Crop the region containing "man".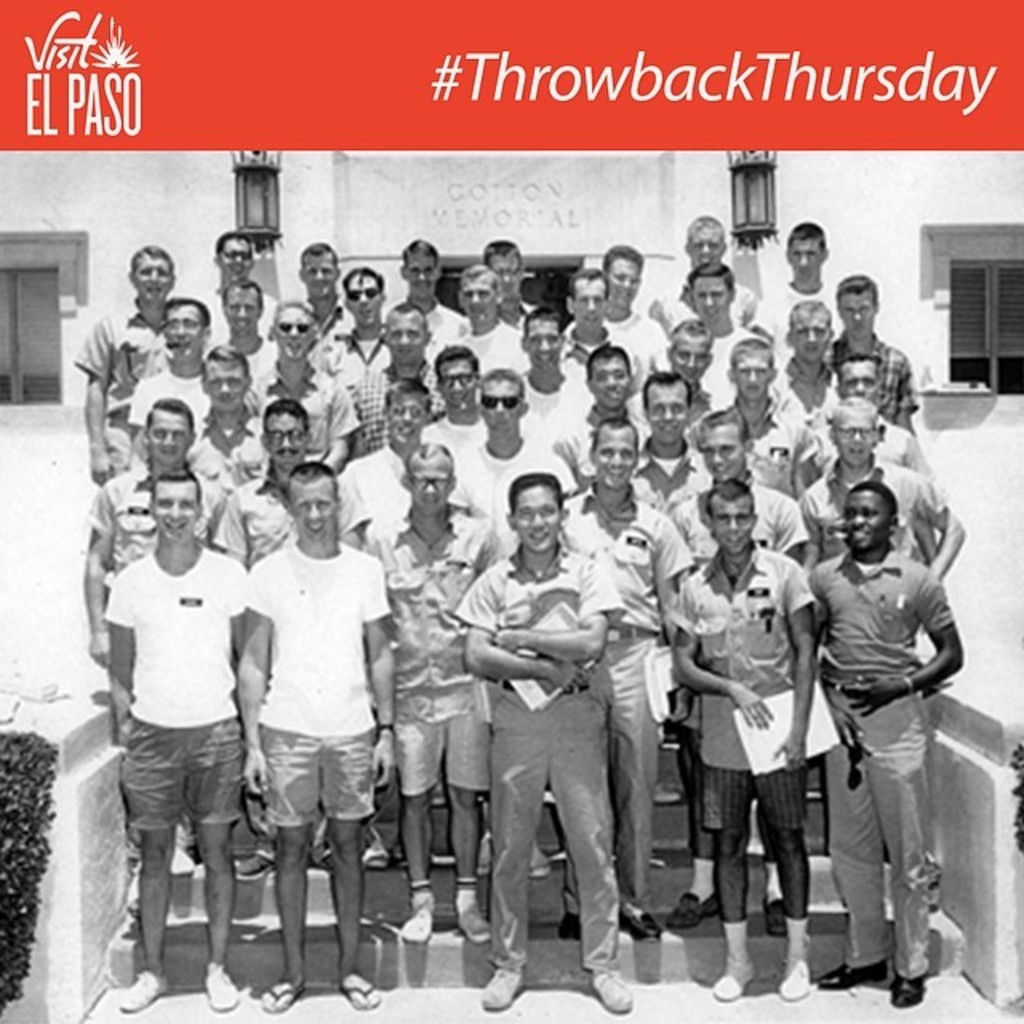
Crop region: Rect(216, 398, 366, 562).
